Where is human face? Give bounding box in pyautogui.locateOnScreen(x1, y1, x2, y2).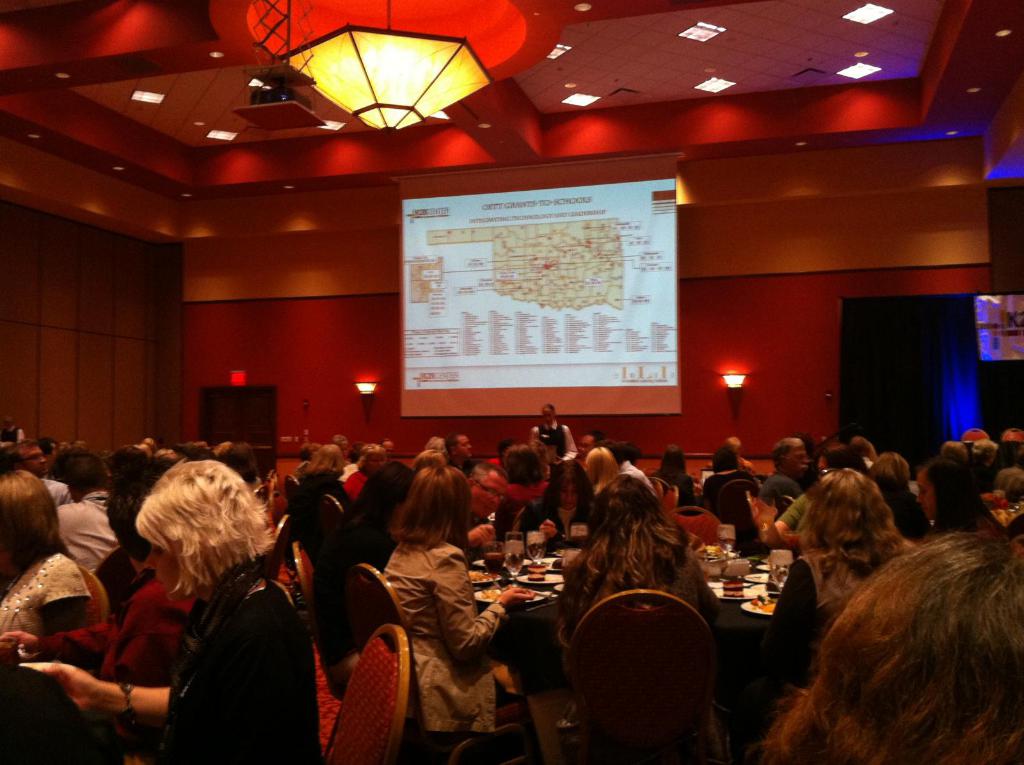
pyautogui.locateOnScreen(26, 445, 46, 477).
